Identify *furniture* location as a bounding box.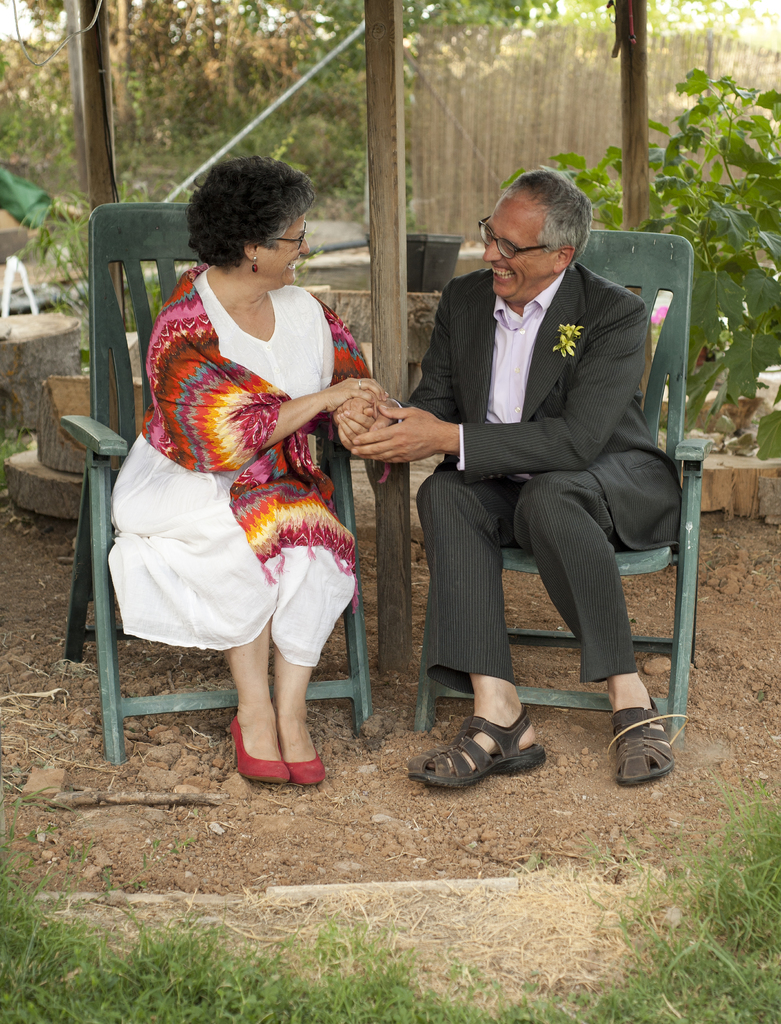
(414, 227, 718, 740).
